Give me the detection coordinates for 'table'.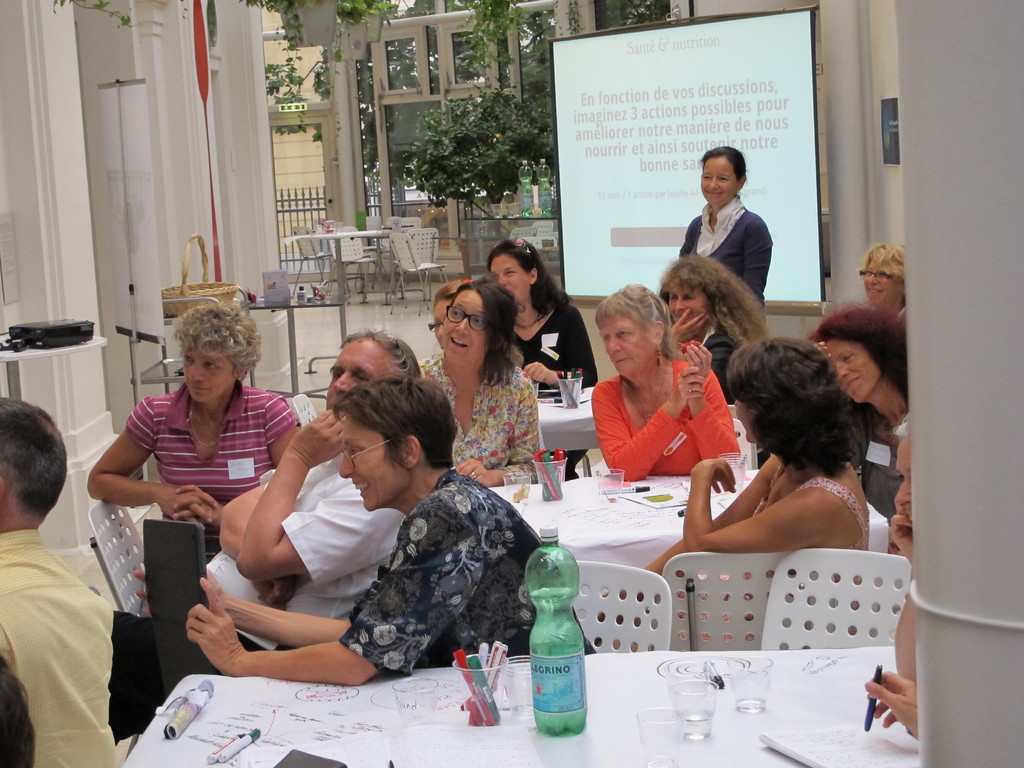
select_region(122, 647, 925, 767).
